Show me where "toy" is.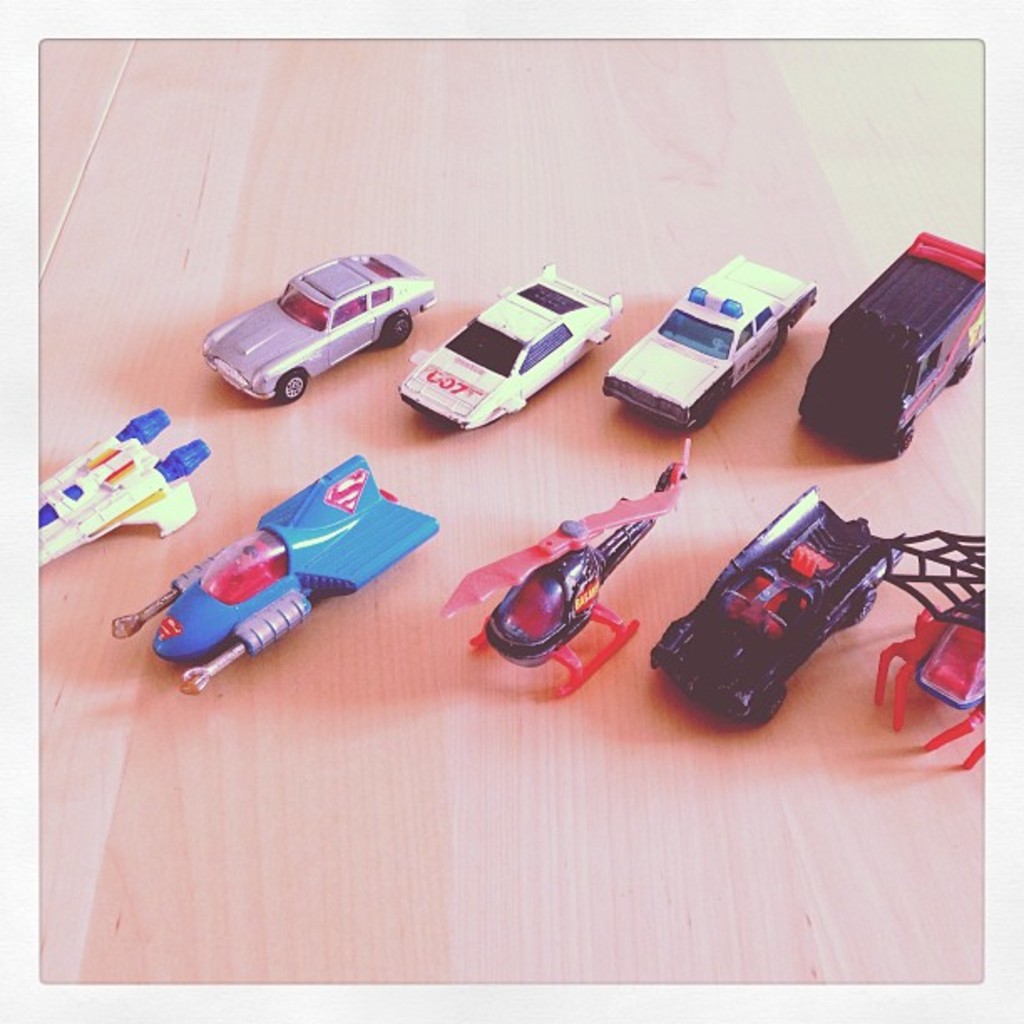
"toy" is at Rect(602, 254, 815, 433).
